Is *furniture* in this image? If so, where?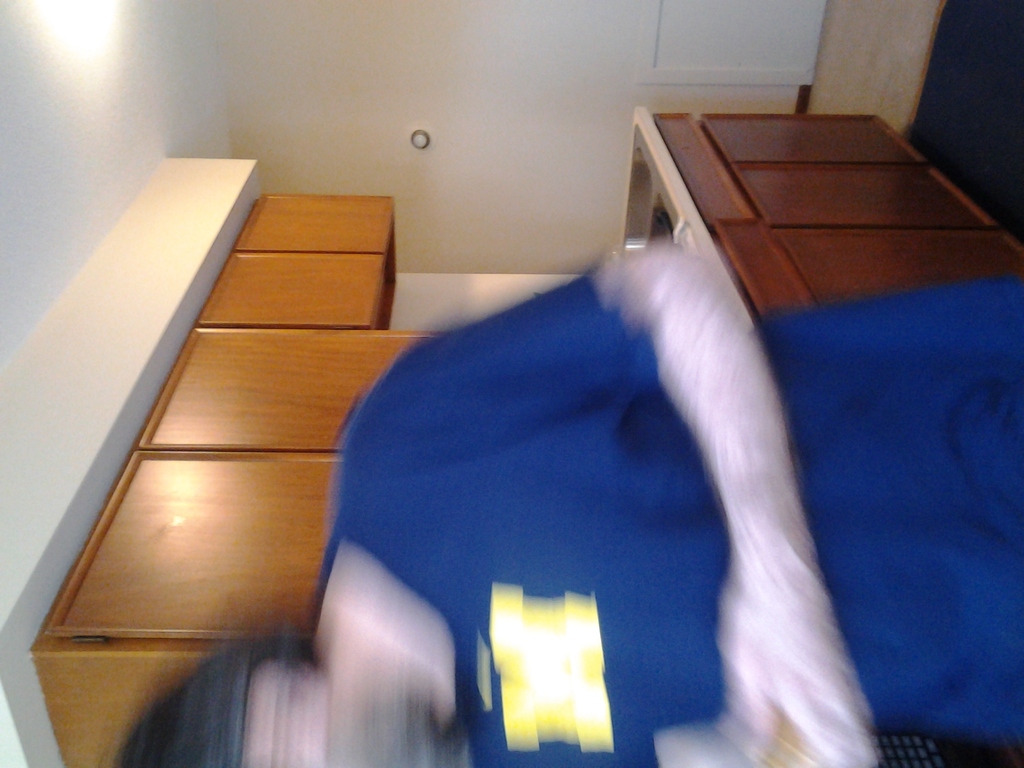
Yes, at [654, 113, 1023, 319].
